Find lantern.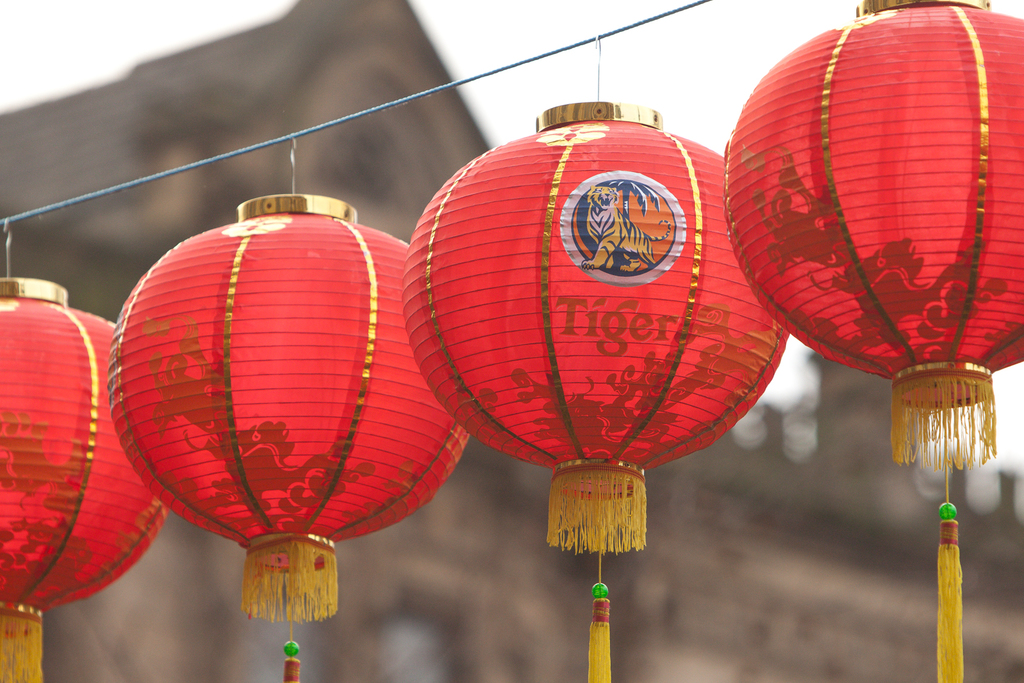
rect(720, 0, 1023, 682).
